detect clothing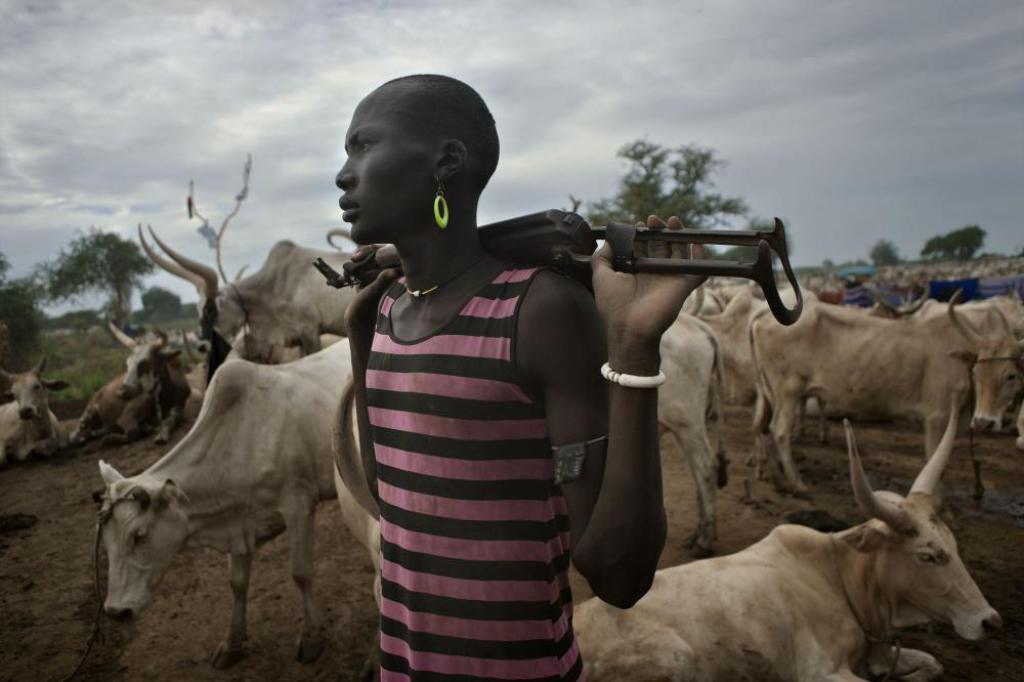
<box>362,265,586,681</box>
